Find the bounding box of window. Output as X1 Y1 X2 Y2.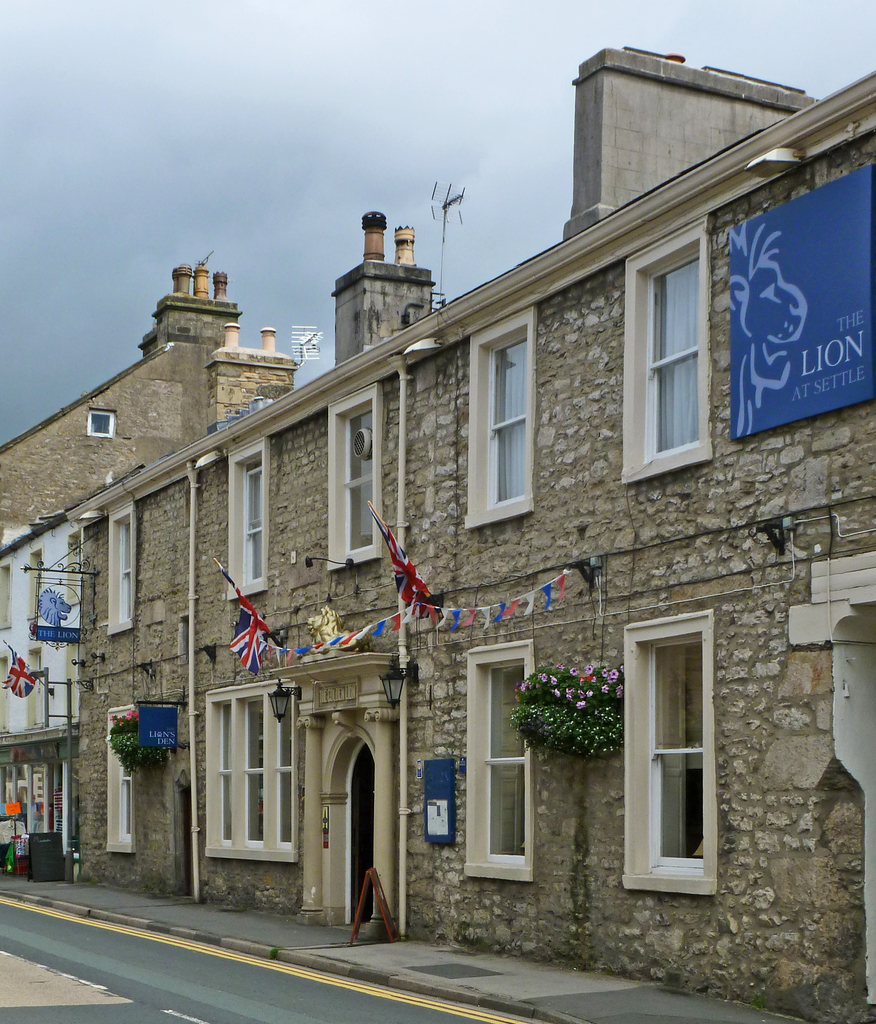
25 550 39 631.
